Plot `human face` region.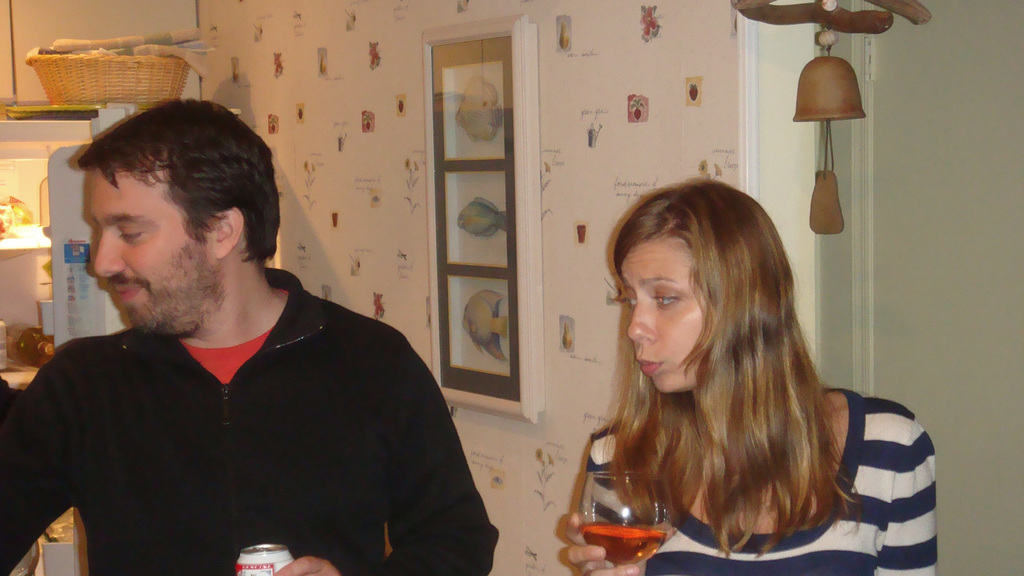
Plotted at locate(623, 241, 700, 388).
